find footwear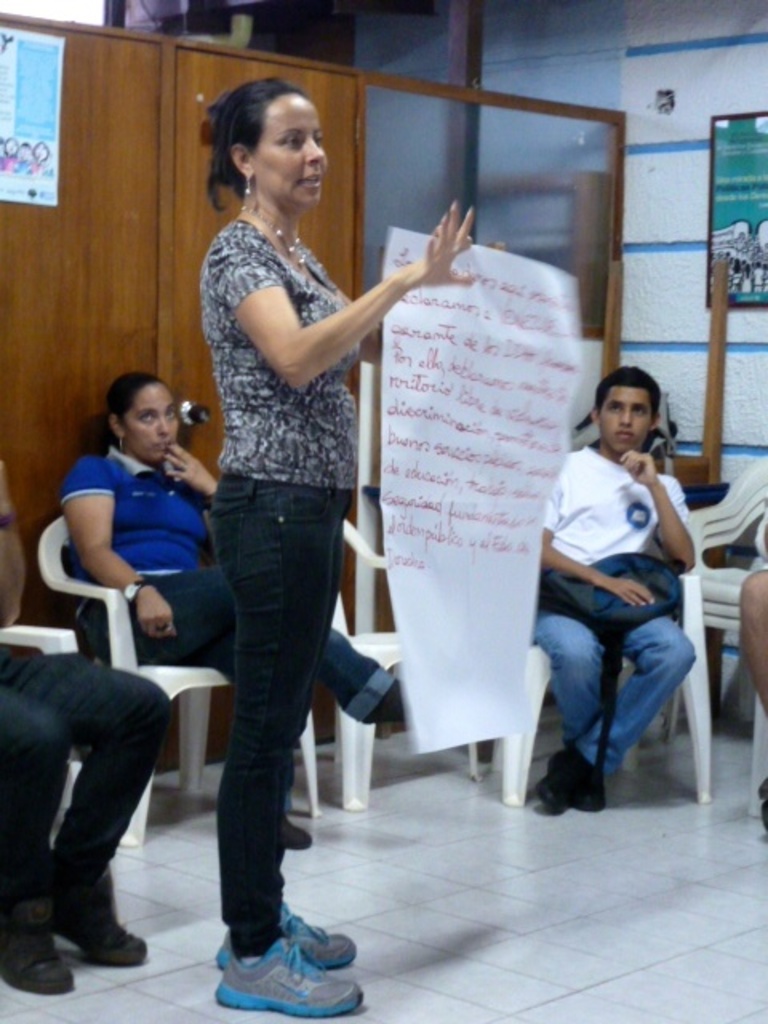
bbox=(570, 757, 613, 819)
